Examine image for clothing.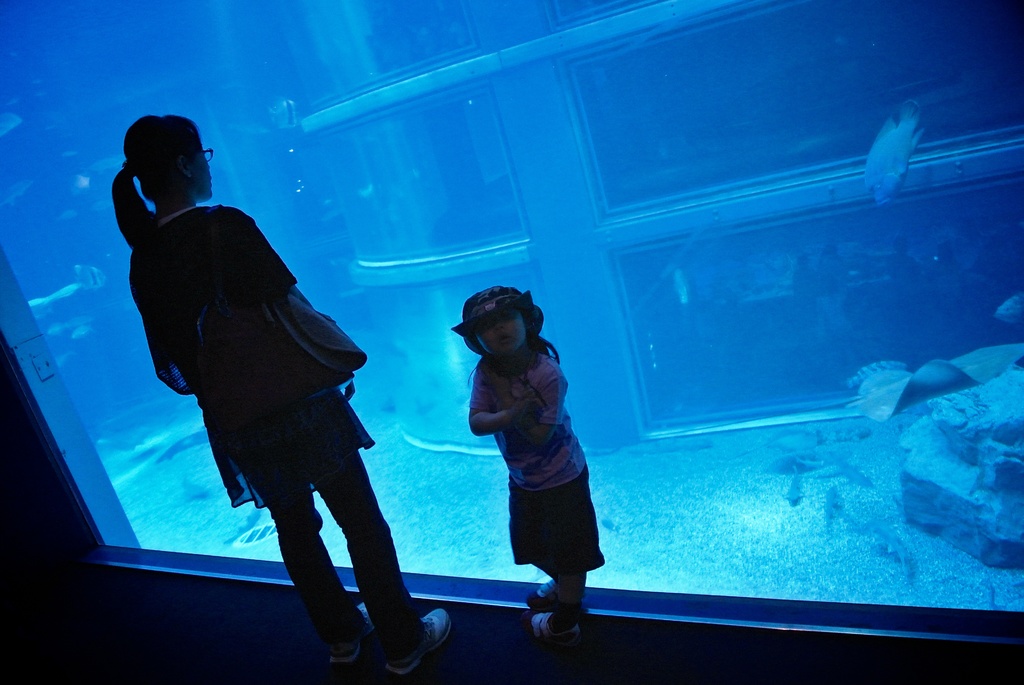
Examination result: crop(112, 201, 424, 684).
